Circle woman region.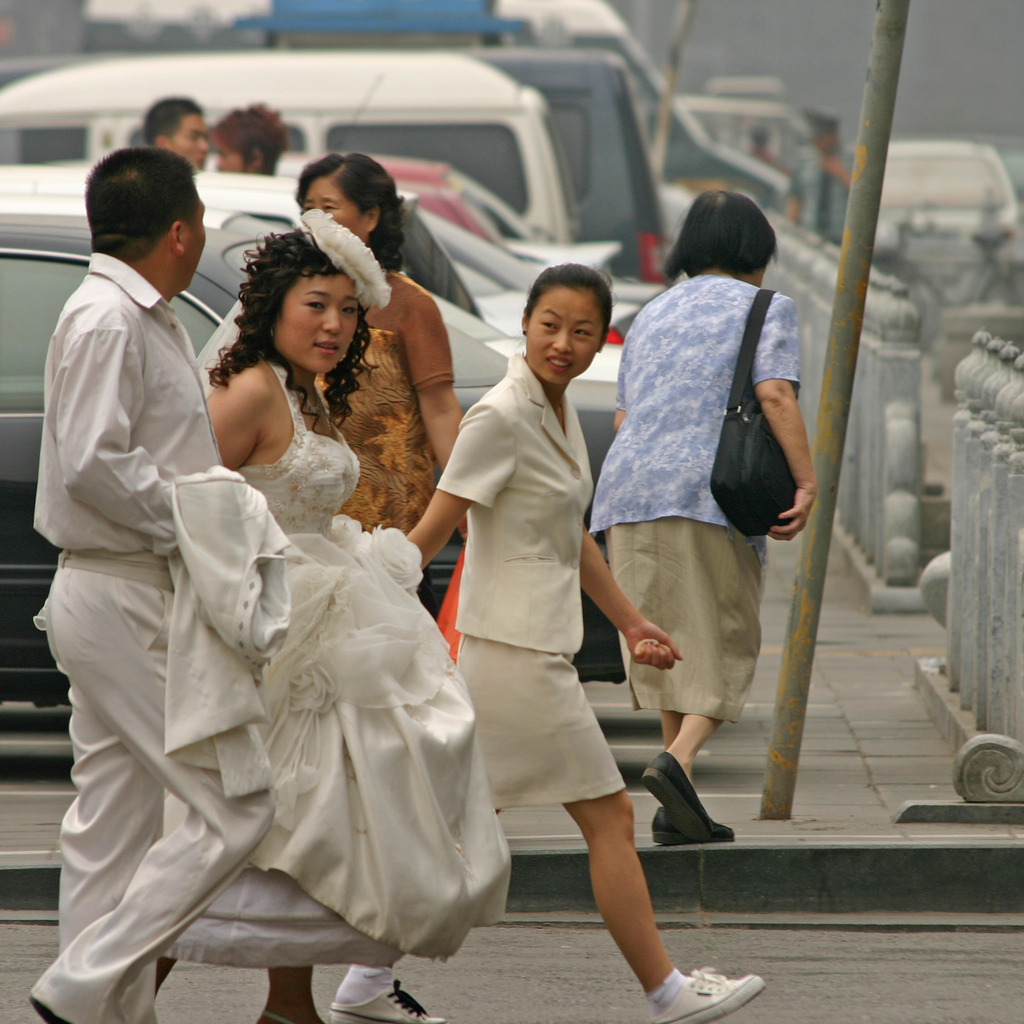
Region: bbox(330, 259, 767, 1023).
